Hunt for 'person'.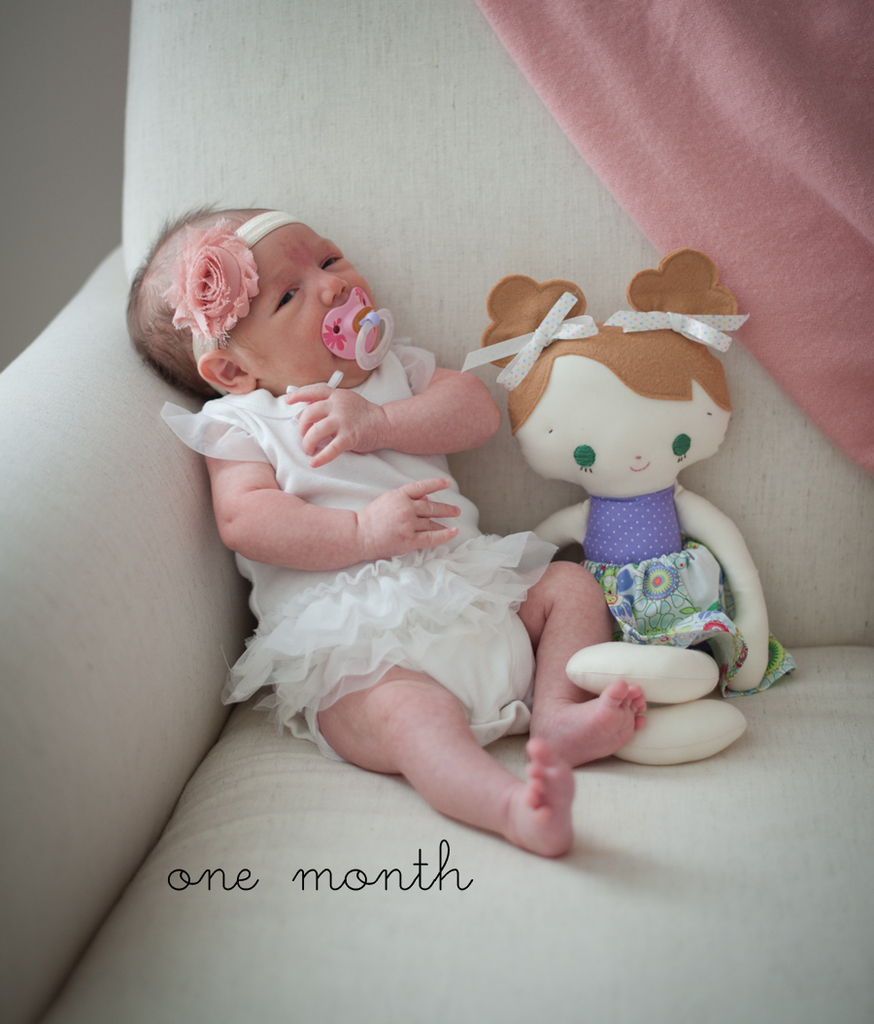
Hunted down at 120/173/656/855.
